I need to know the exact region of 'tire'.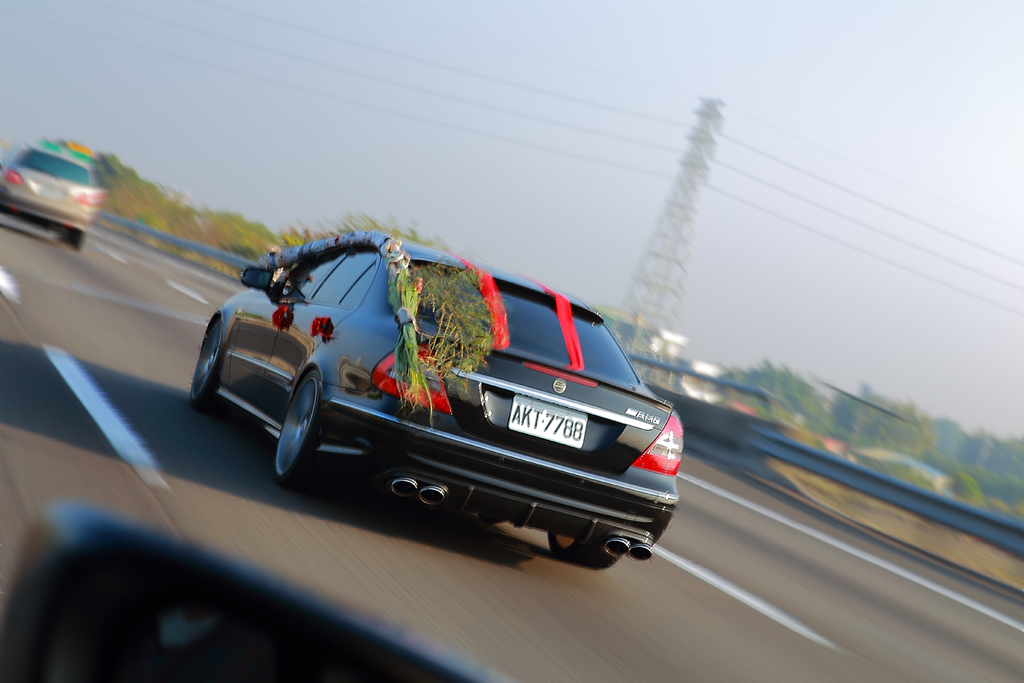
Region: <bbox>268, 361, 323, 497</bbox>.
